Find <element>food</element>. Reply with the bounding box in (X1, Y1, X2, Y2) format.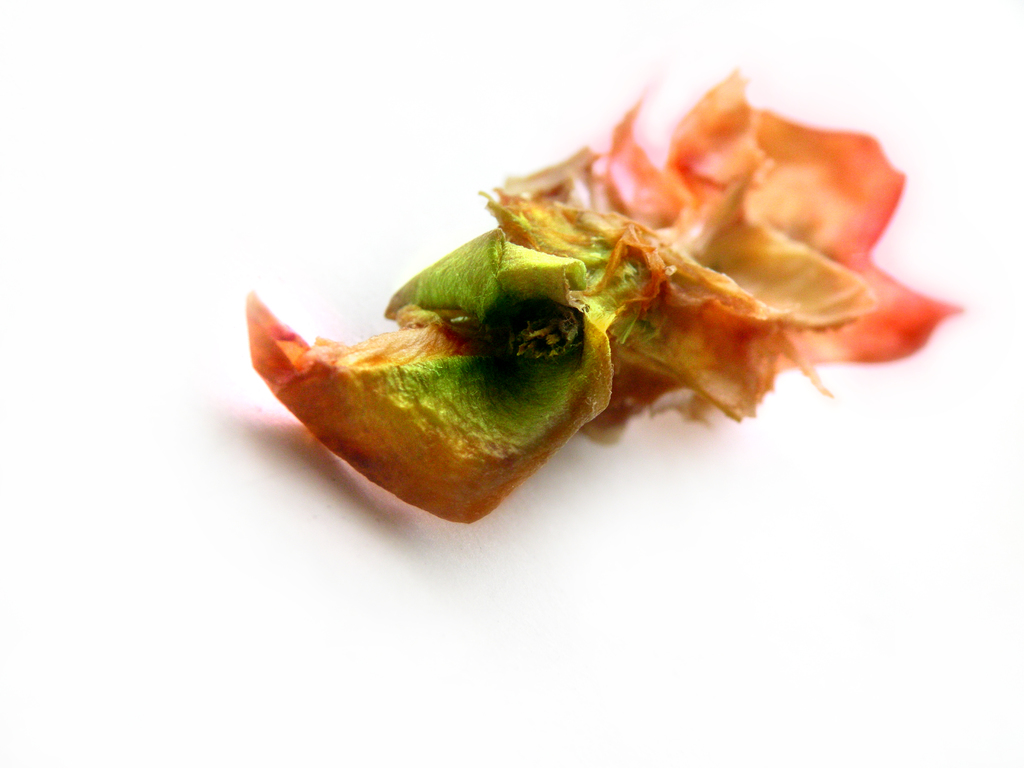
(259, 57, 903, 518).
